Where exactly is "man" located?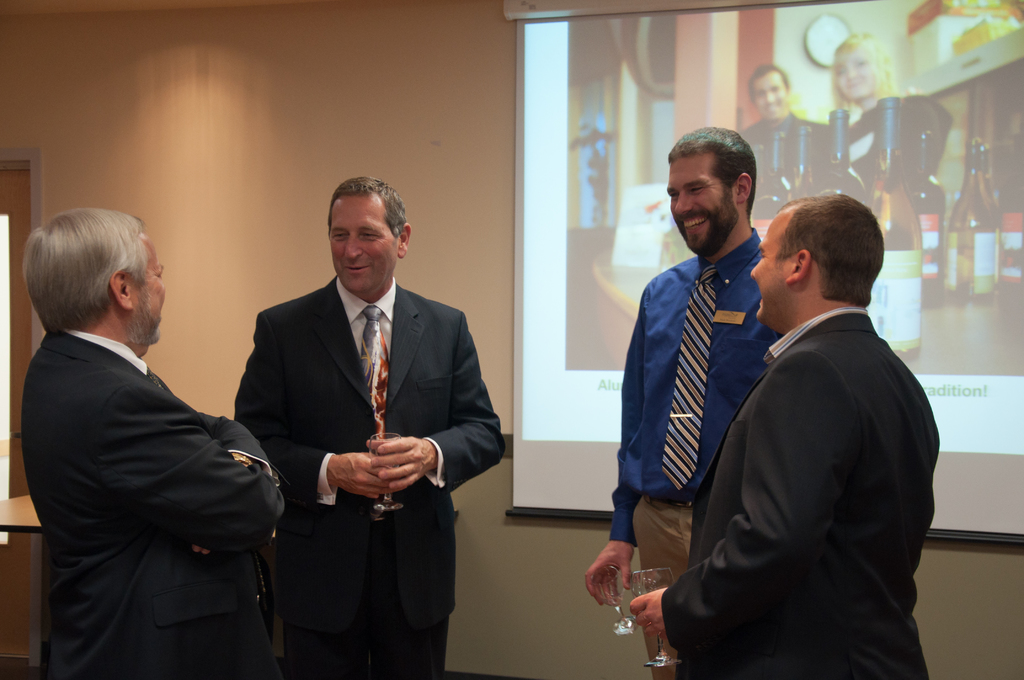
Its bounding box is x1=590, y1=120, x2=786, y2=660.
